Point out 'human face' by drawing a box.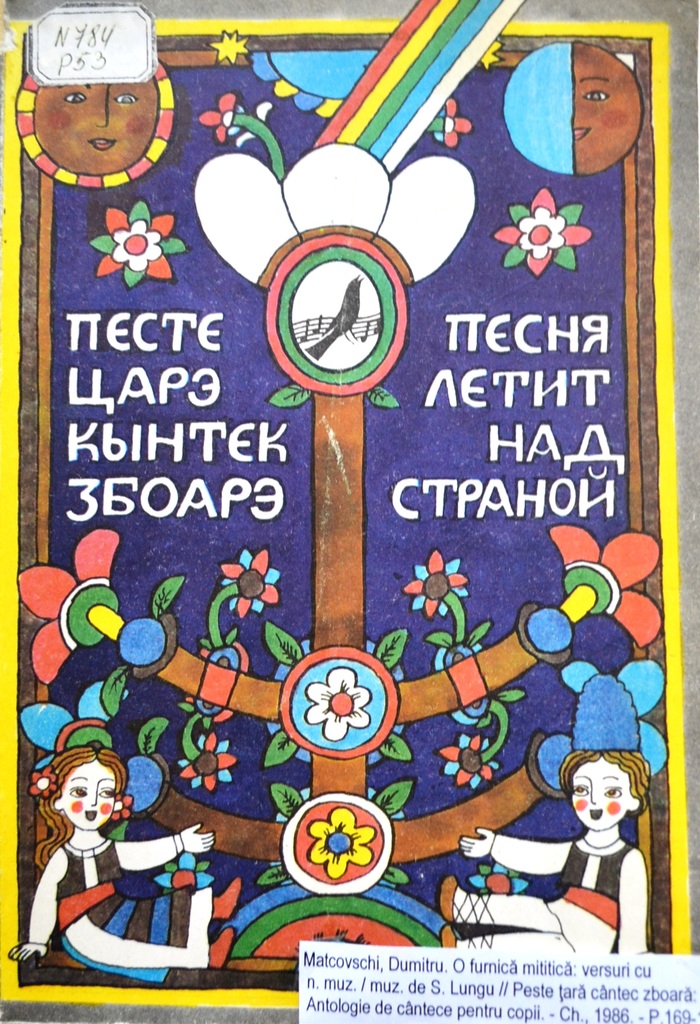
Rect(572, 760, 630, 830).
